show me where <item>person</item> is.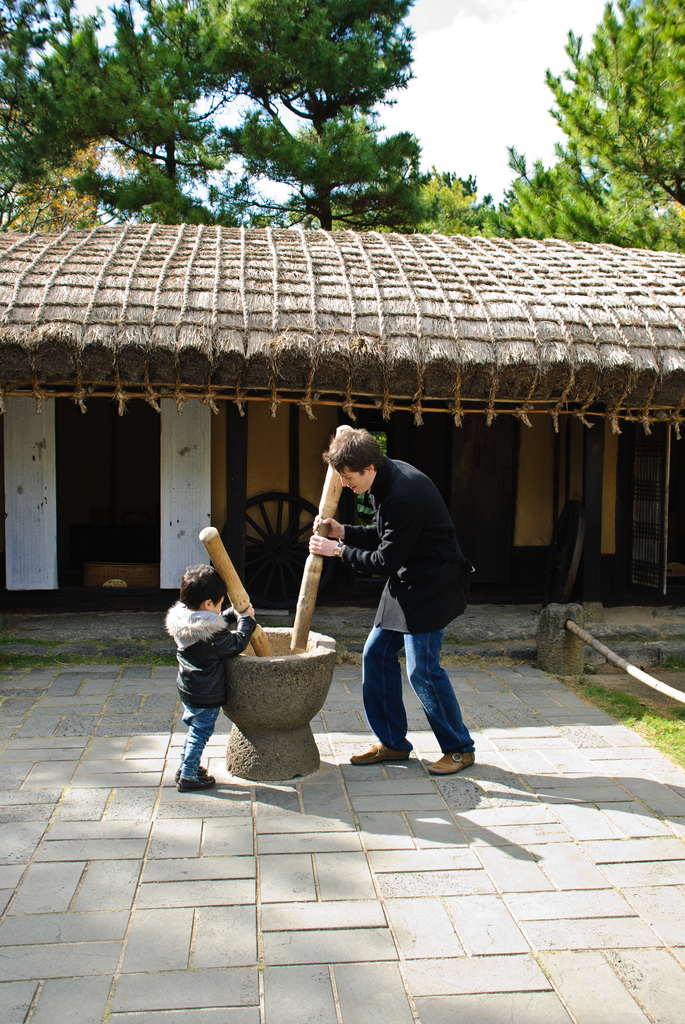
<item>person</item> is at bbox(165, 564, 256, 788).
